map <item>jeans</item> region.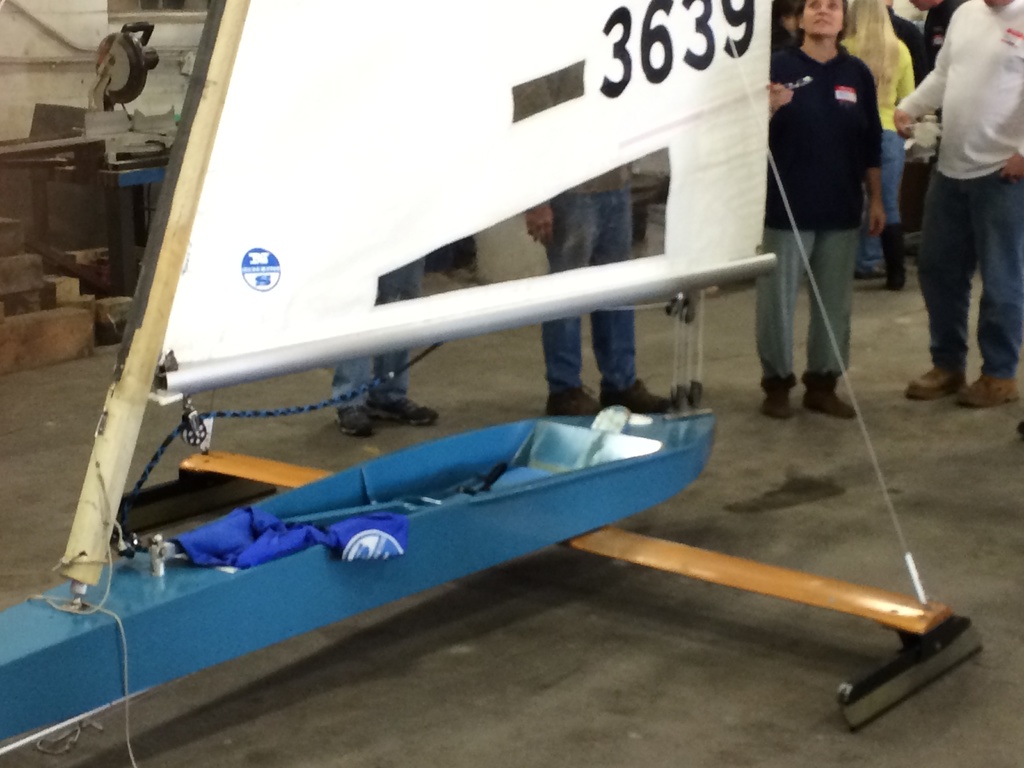
Mapped to l=910, t=148, r=1014, b=427.
